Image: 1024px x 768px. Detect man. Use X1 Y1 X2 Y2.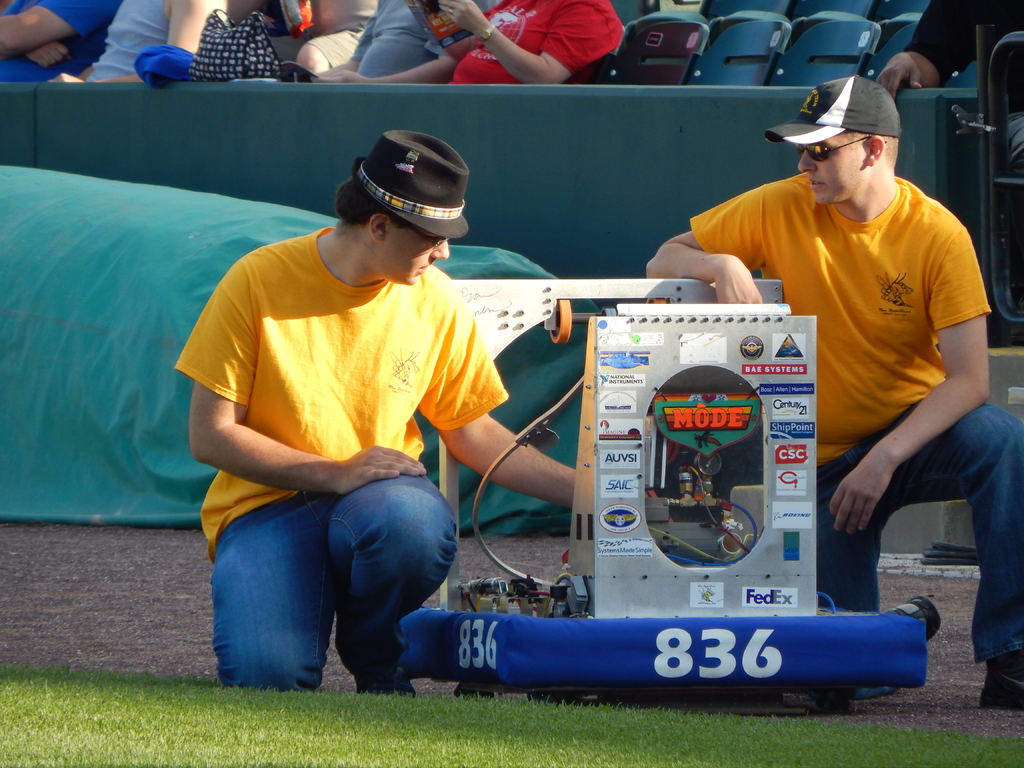
641 80 1023 708.
